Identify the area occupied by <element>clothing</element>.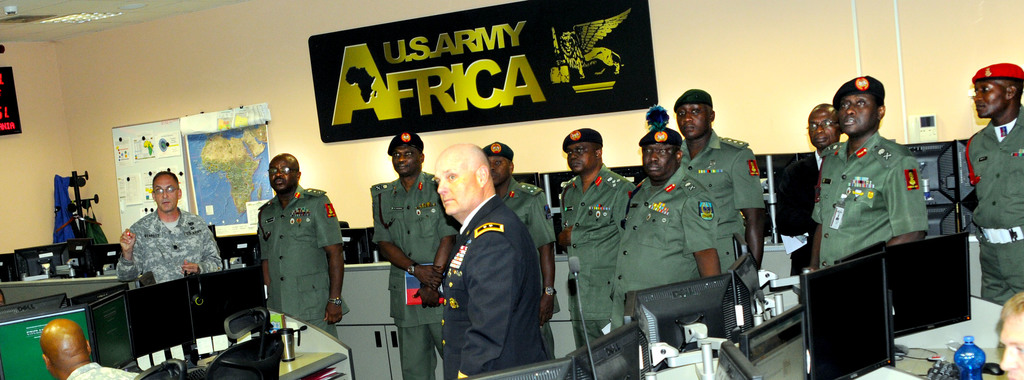
Area: <box>495,171,557,304</box>.
